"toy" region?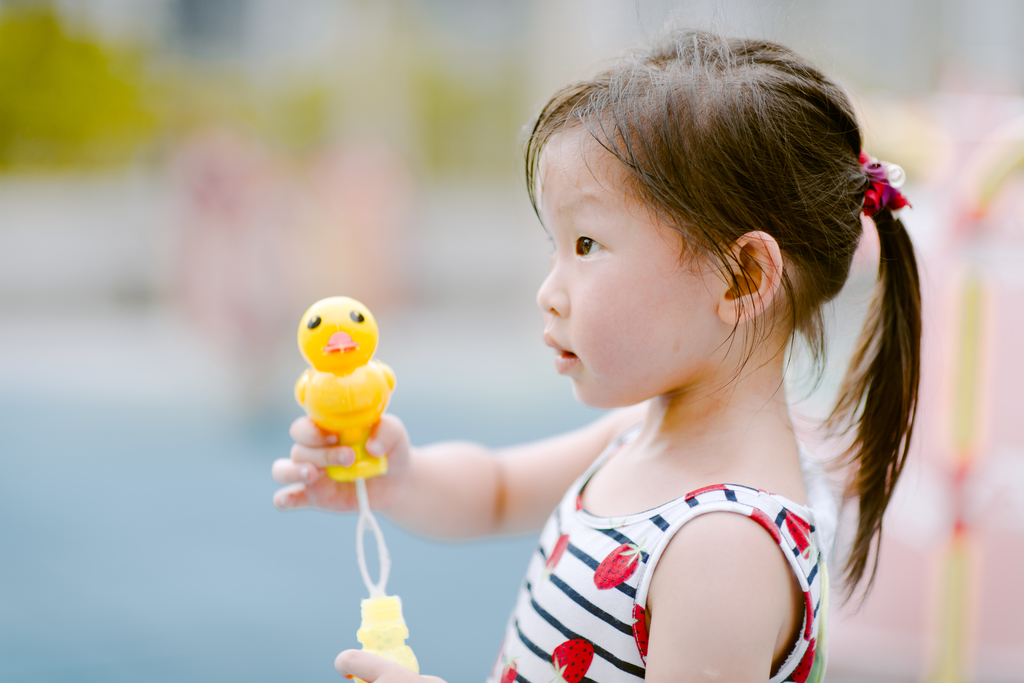
select_region(285, 293, 442, 682)
